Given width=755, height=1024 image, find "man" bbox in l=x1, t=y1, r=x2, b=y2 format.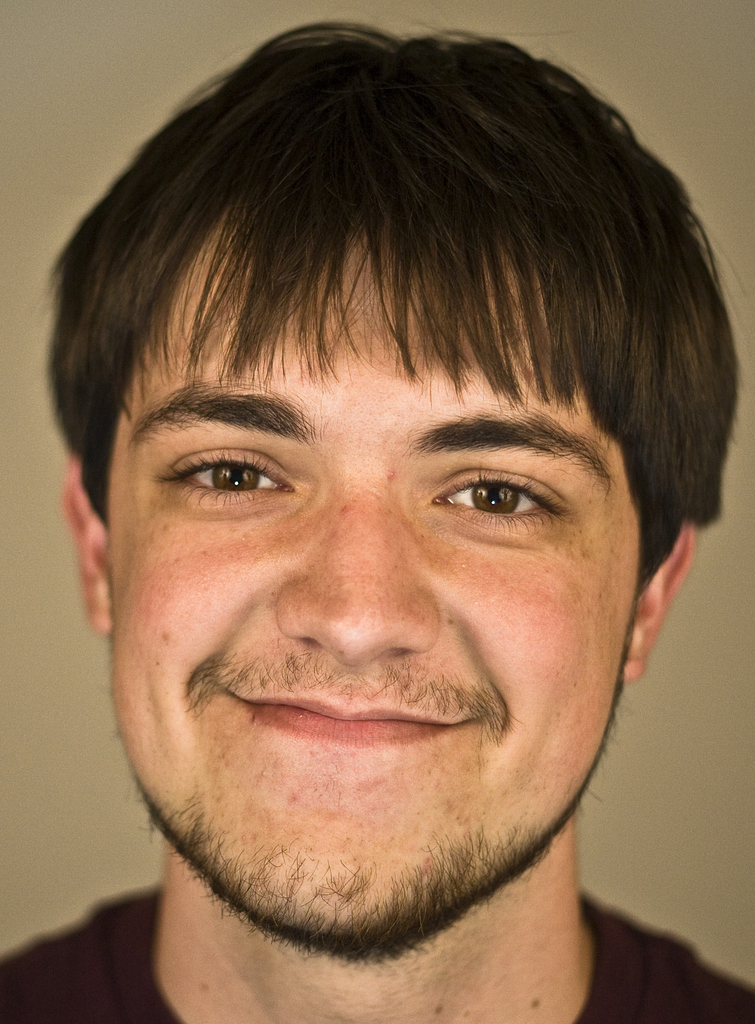
l=0, t=0, r=754, b=1023.
